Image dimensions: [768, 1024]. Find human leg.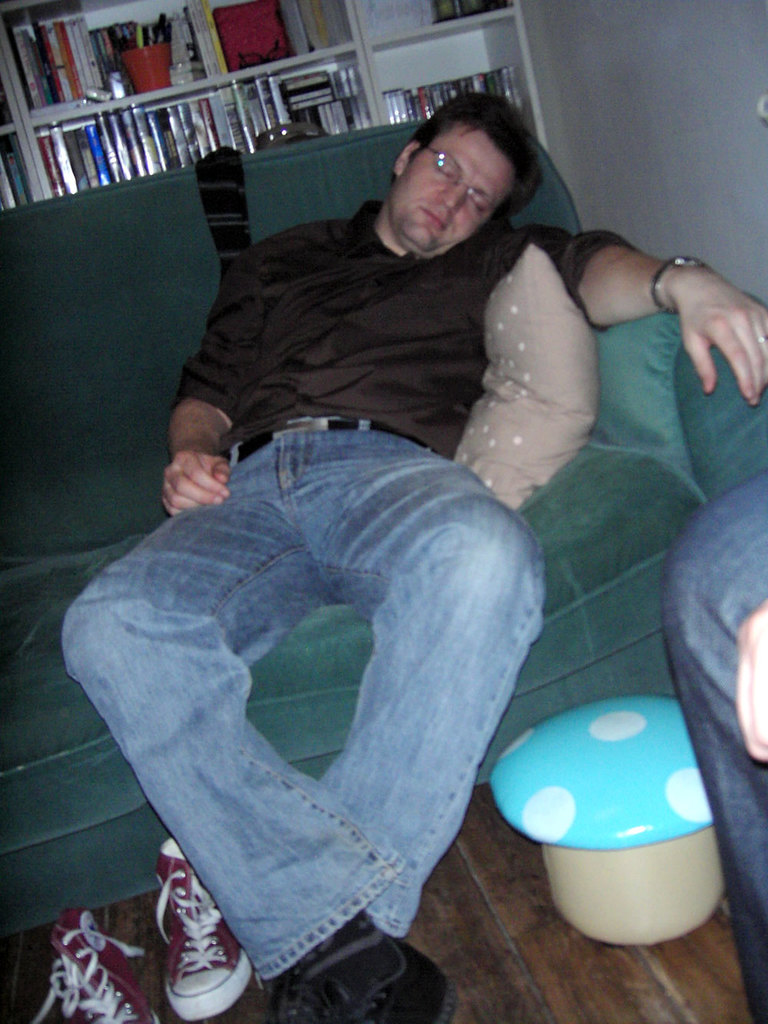
detection(58, 417, 547, 1023).
